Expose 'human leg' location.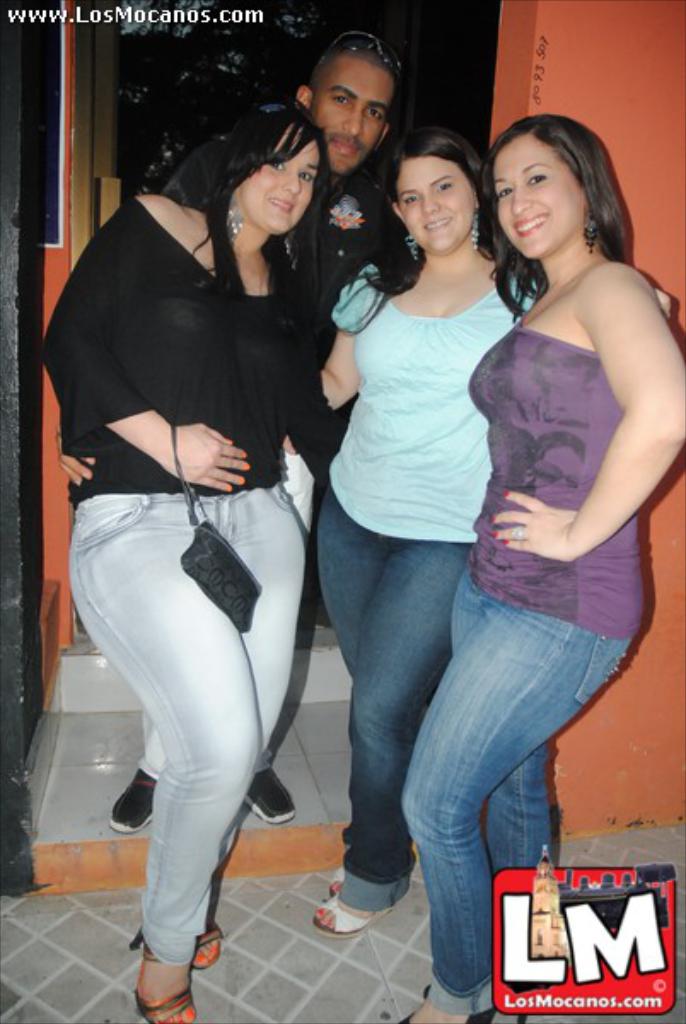
Exposed at (312, 536, 471, 937).
